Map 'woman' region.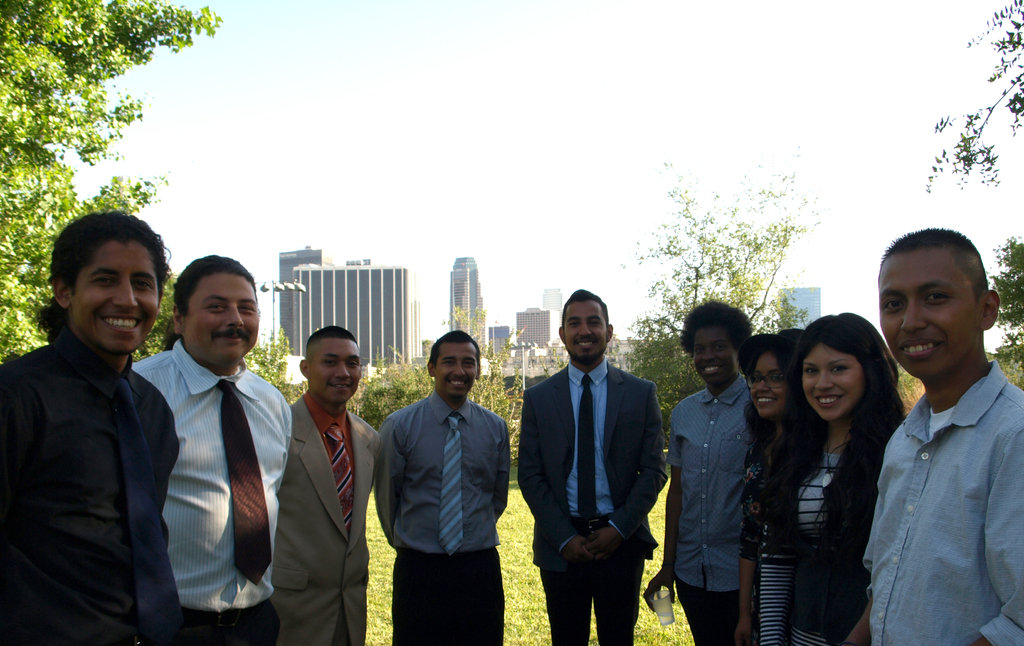
Mapped to bbox=[728, 327, 809, 643].
